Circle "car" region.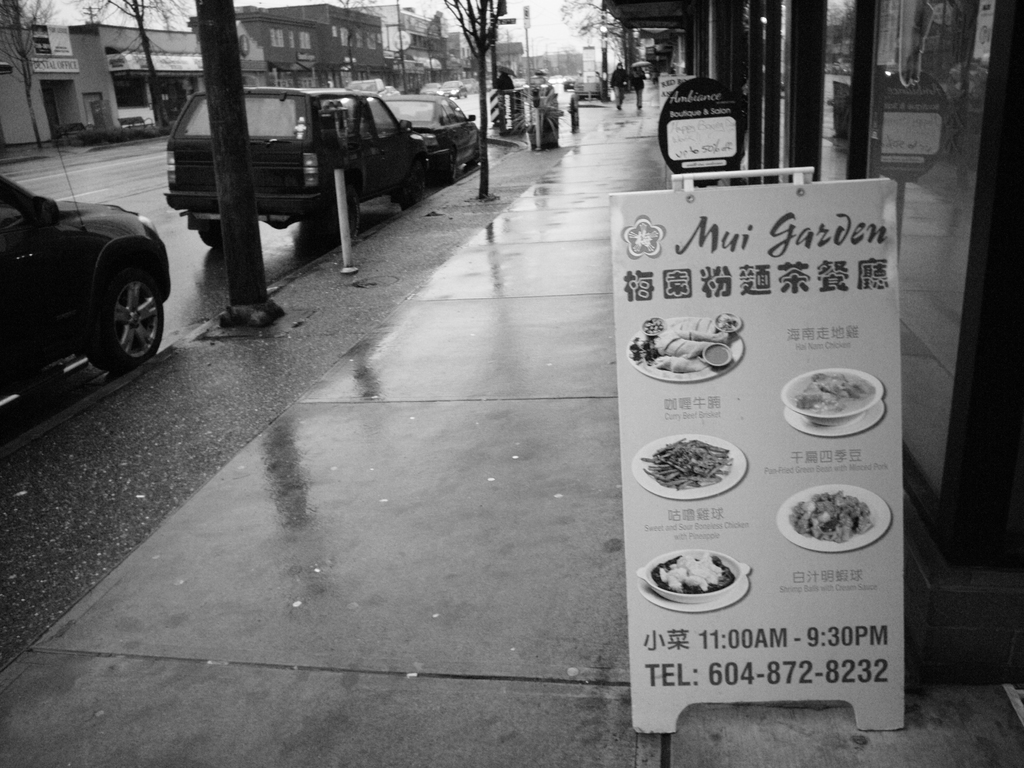
Region: bbox=(372, 93, 489, 184).
